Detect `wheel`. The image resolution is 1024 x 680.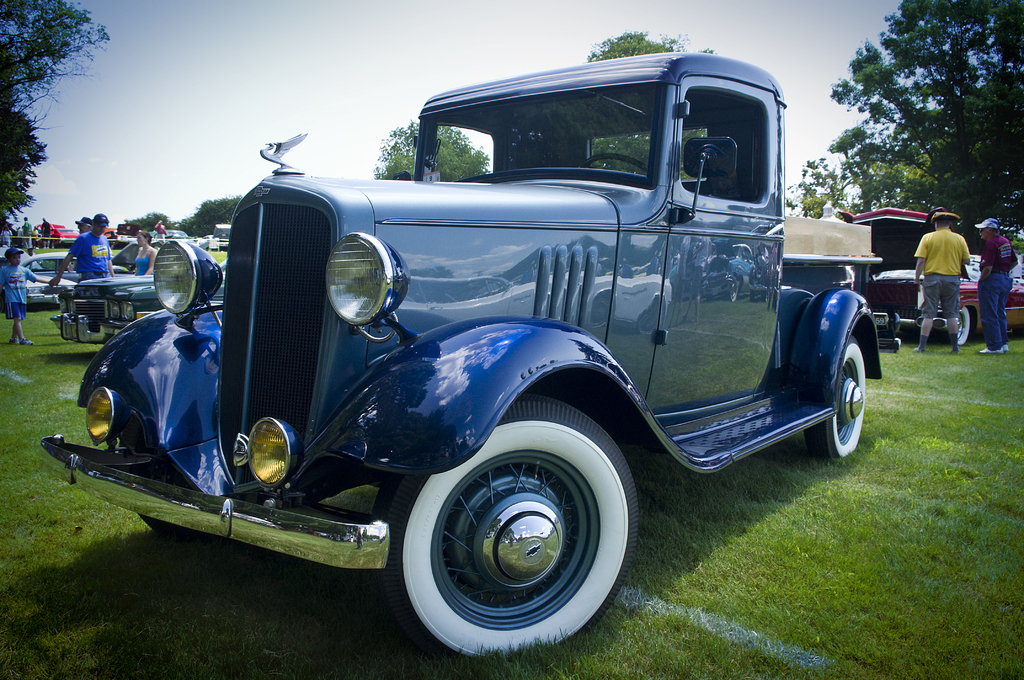
[392, 416, 633, 645].
